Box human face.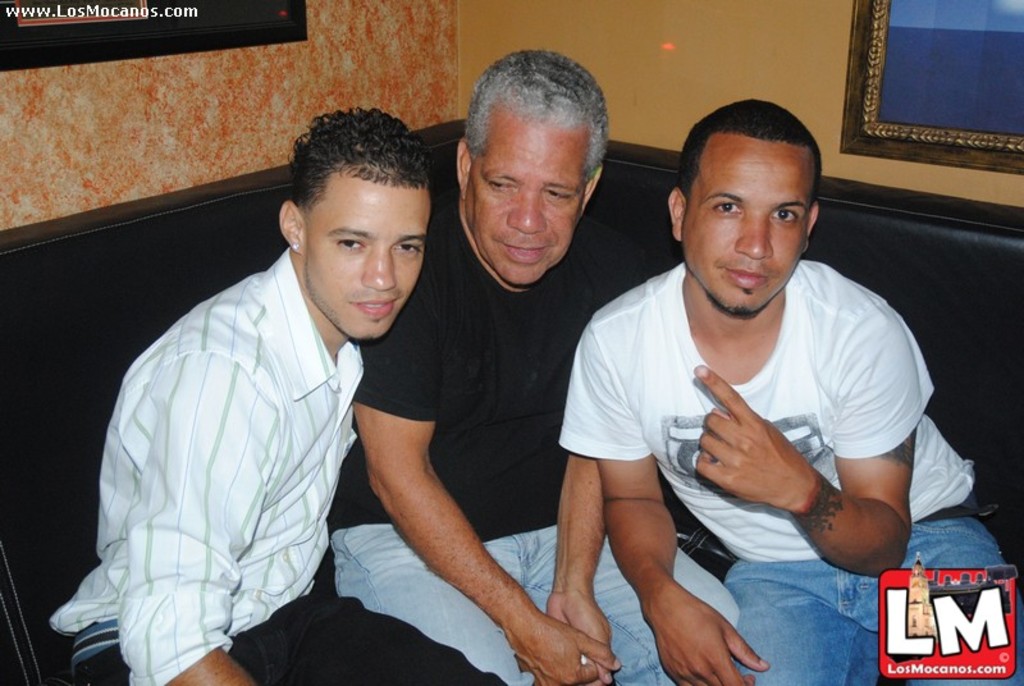
BBox(681, 134, 819, 321).
